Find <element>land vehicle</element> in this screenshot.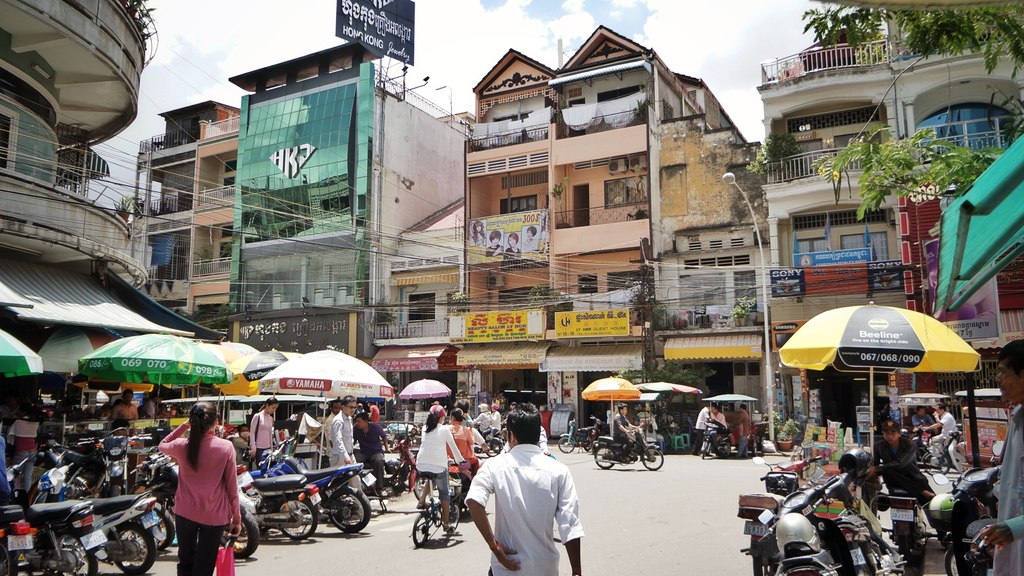
The bounding box for <element>land vehicle</element> is (931,440,1005,575).
